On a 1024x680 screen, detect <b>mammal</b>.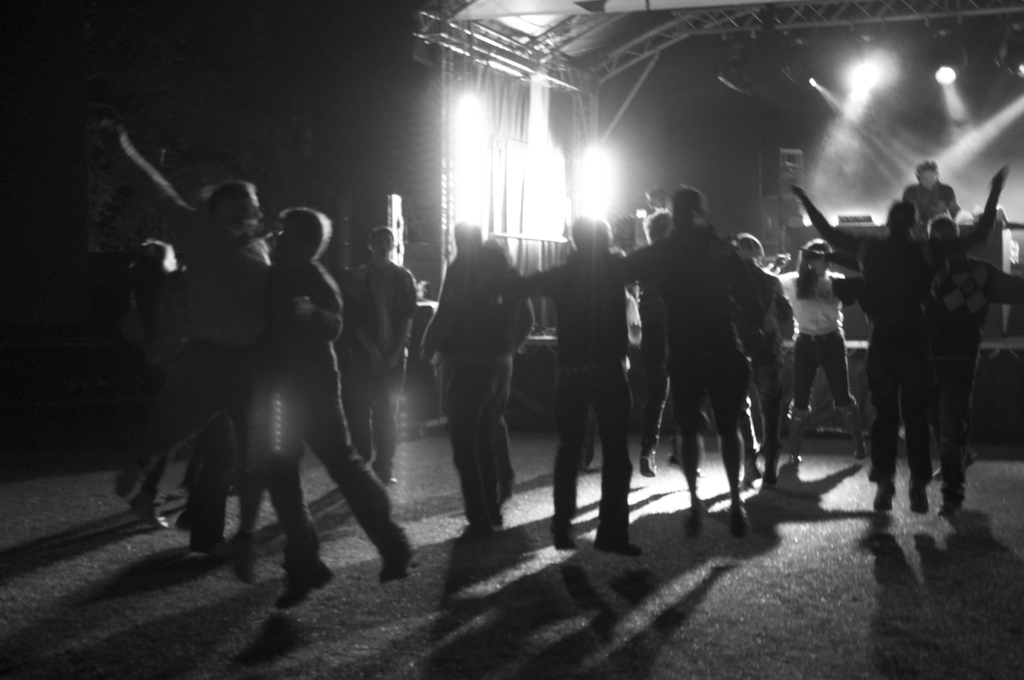
[641,195,797,551].
